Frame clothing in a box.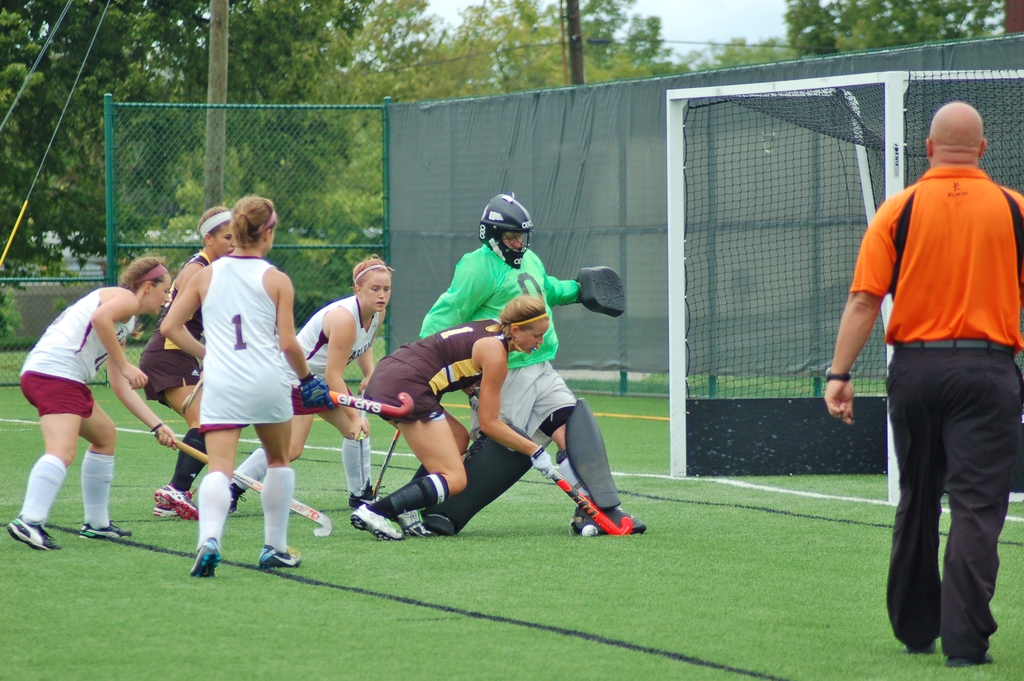
box=[422, 246, 586, 450].
